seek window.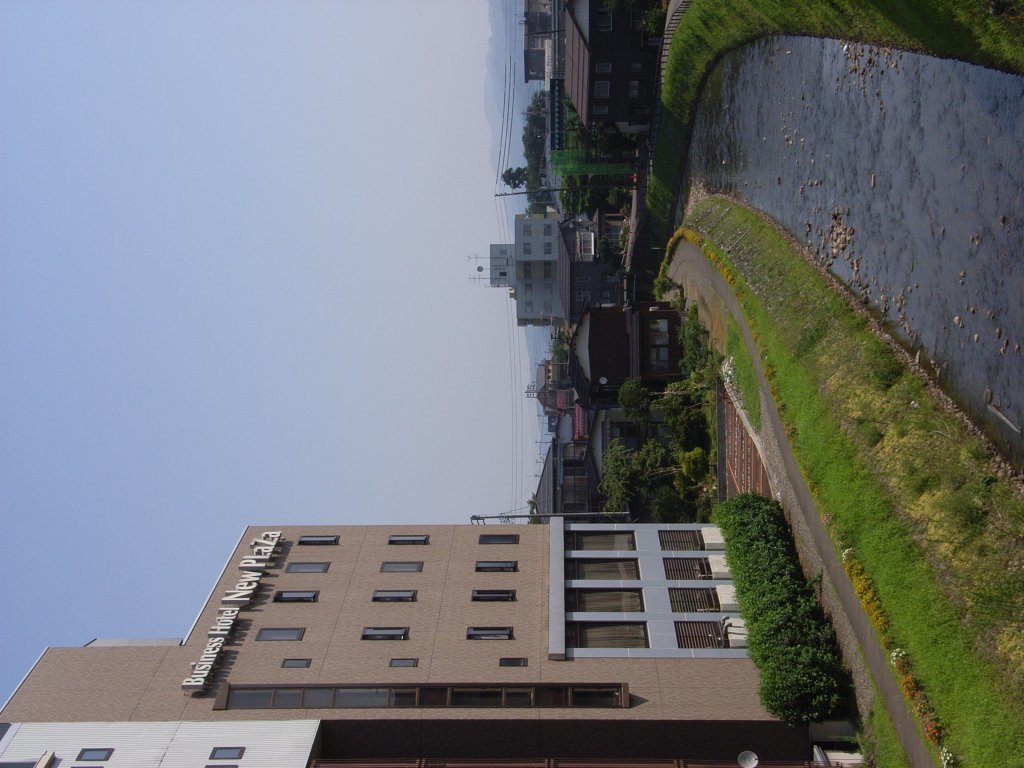
detection(299, 536, 336, 546).
